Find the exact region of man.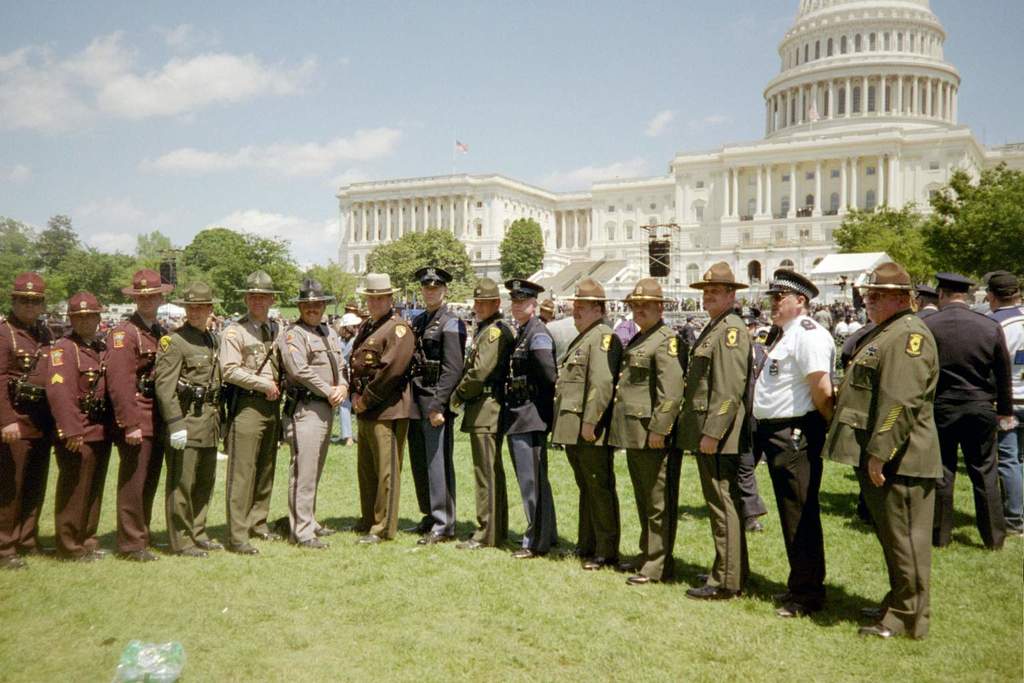
Exact region: l=544, t=274, r=628, b=565.
